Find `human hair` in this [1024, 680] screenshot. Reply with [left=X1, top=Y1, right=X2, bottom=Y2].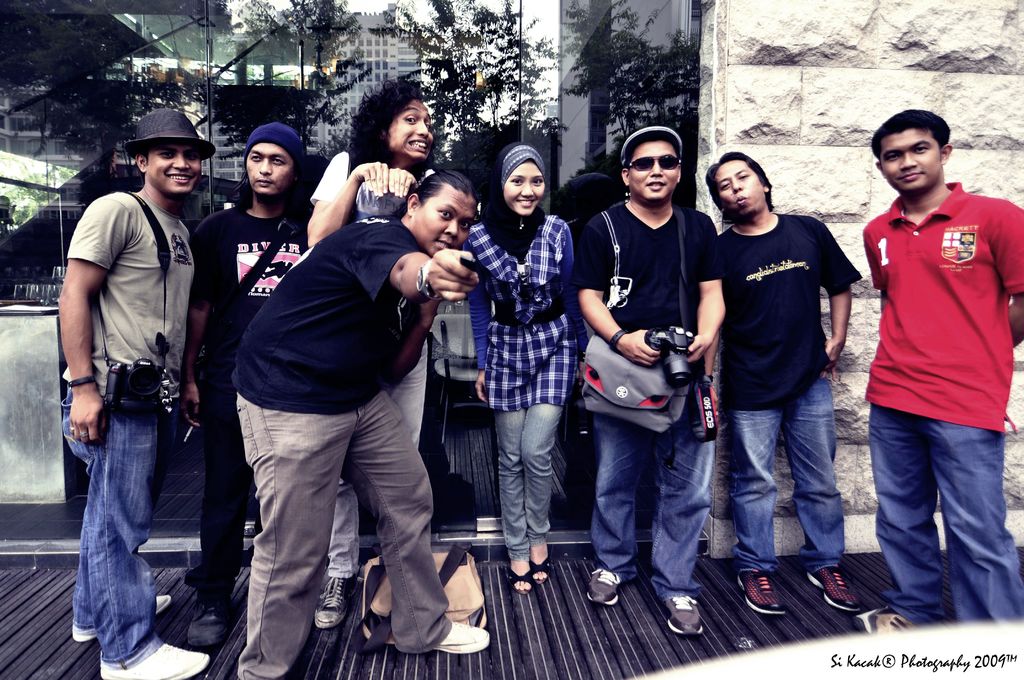
[left=135, top=148, right=152, bottom=161].
